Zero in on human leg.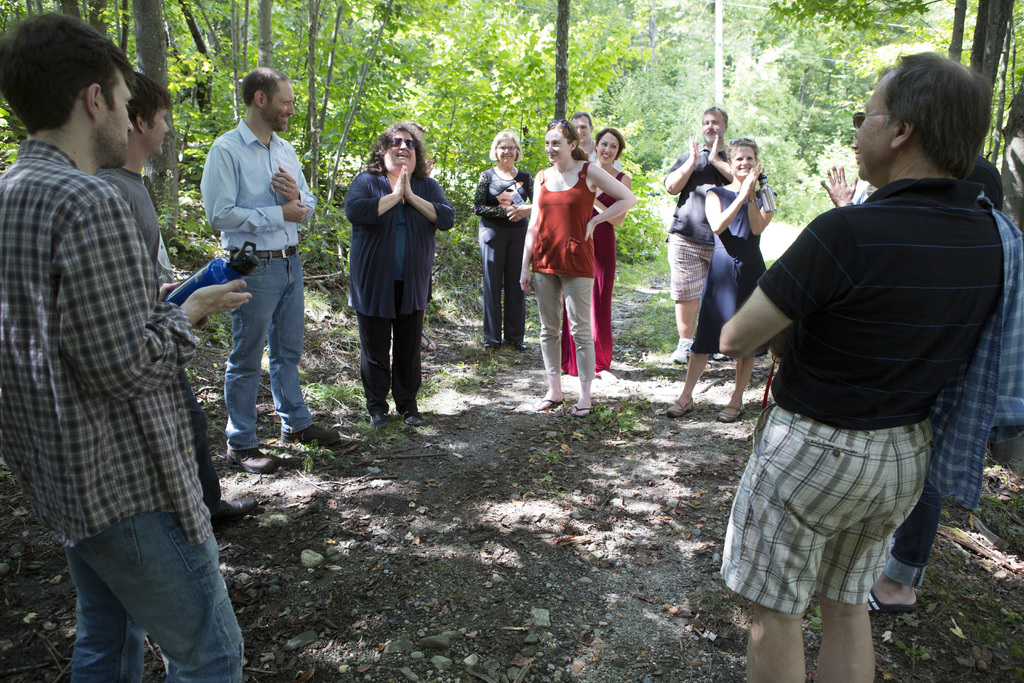
Zeroed in: 225/250/283/457.
